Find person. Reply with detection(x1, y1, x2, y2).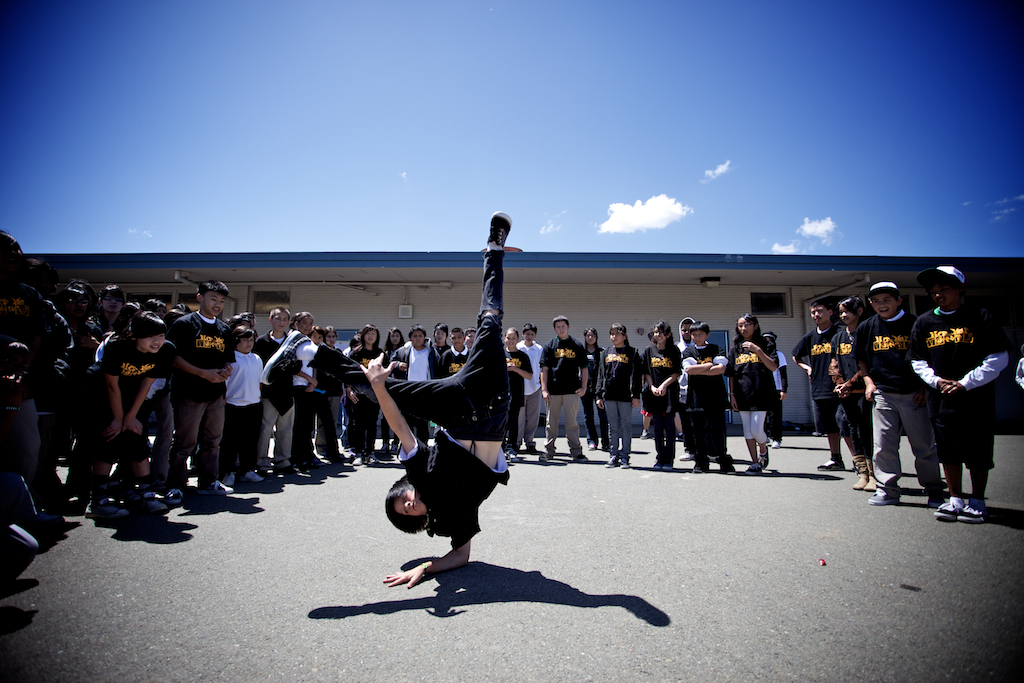
detection(796, 293, 843, 466).
